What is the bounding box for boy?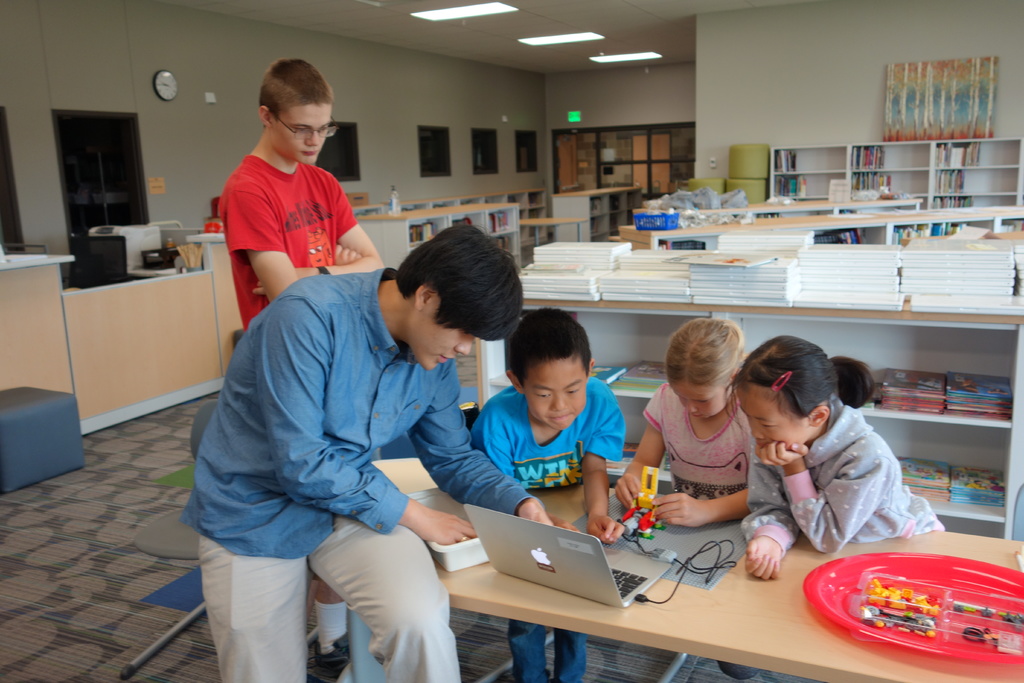
(left=465, top=315, right=651, bottom=520).
